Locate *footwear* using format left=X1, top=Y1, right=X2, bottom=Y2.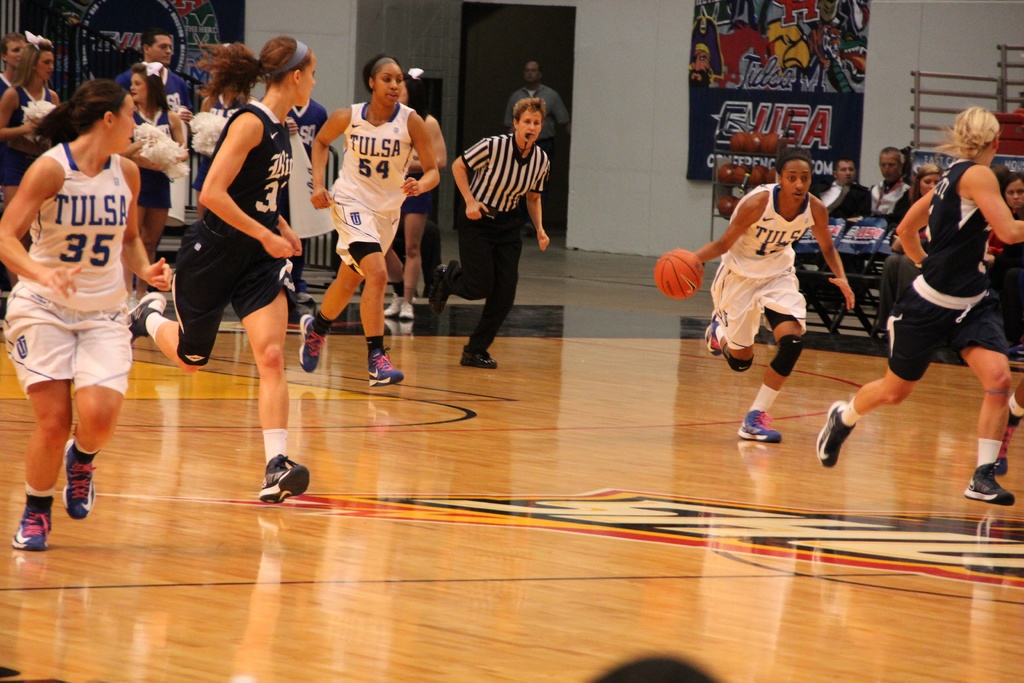
left=63, top=433, right=95, bottom=518.
